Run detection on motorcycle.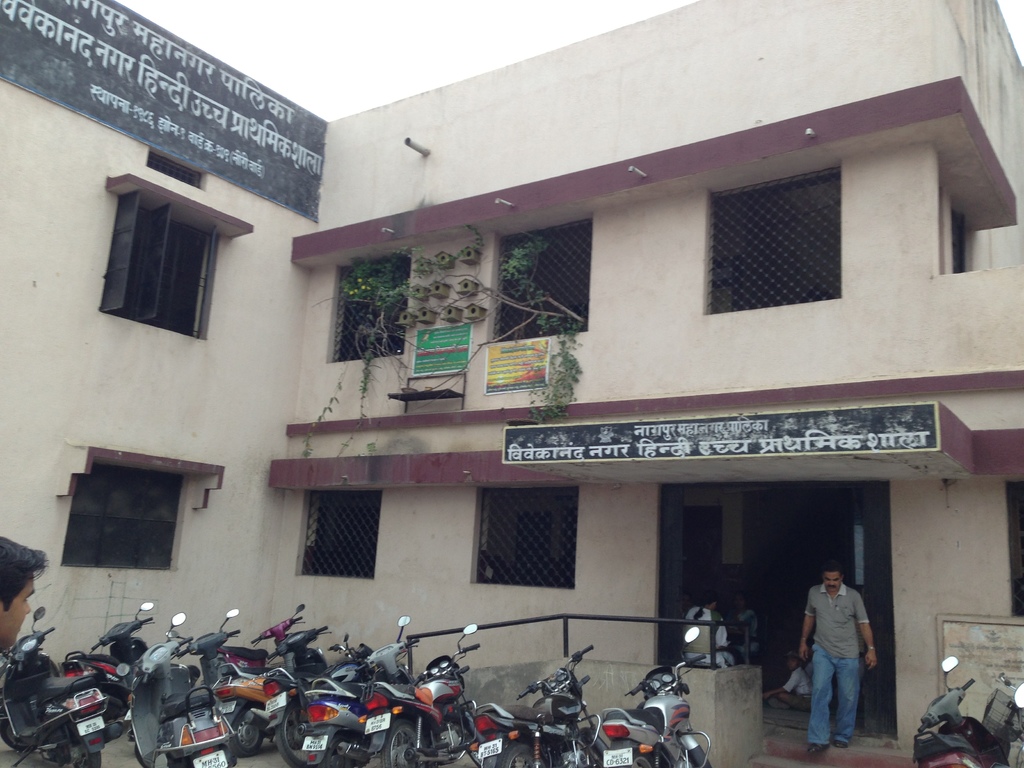
Result: [x1=598, y1=622, x2=714, y2=766].
